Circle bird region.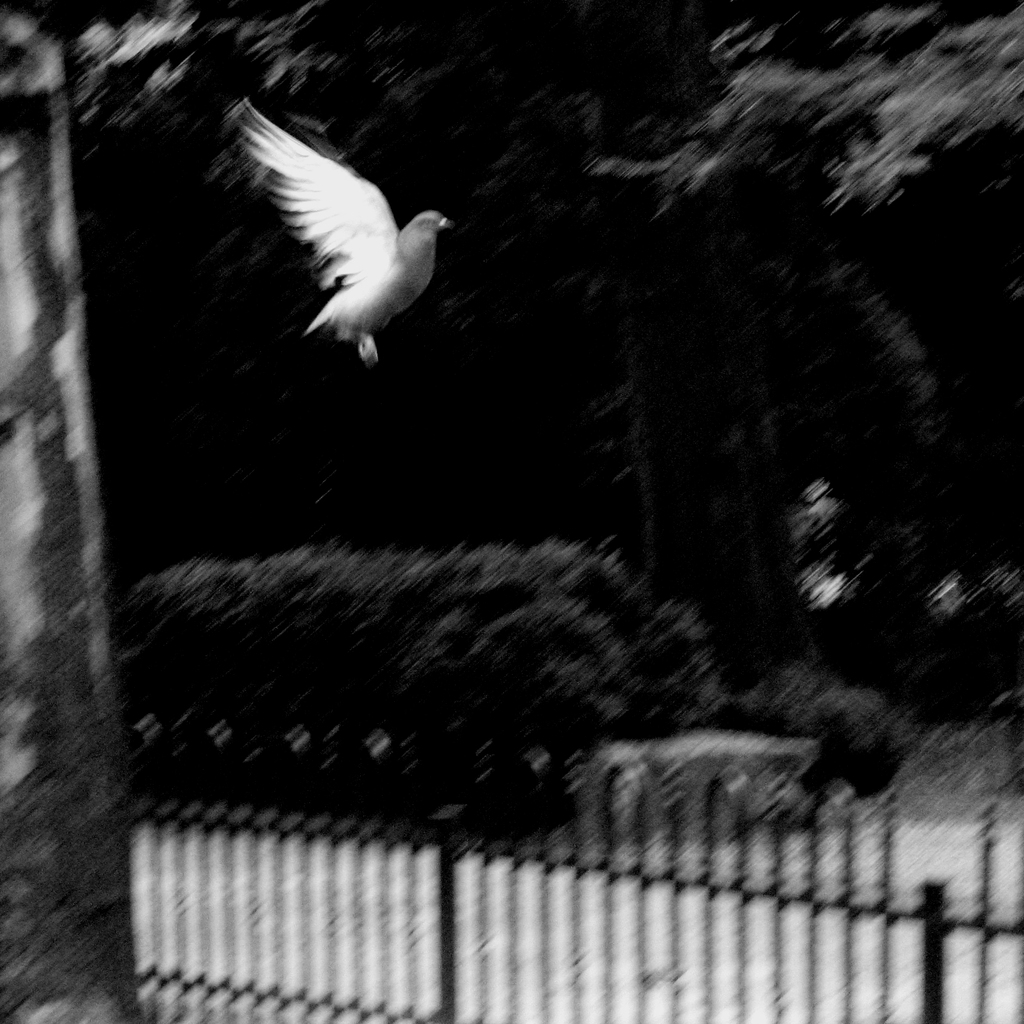
Region: x1=239 y1=92 x2=466 y2=371.
